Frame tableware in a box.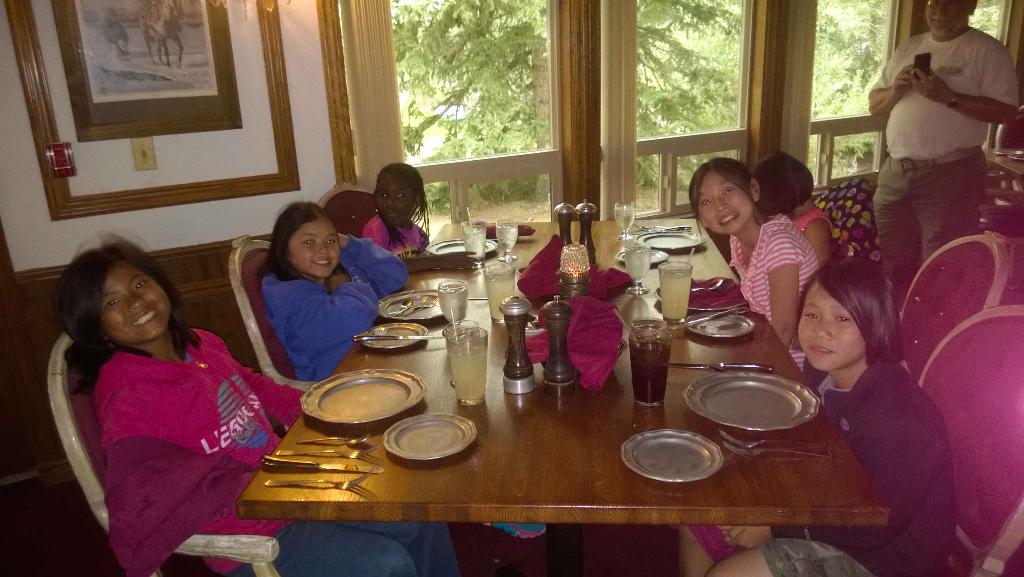
[x1=731, y1=444, x2=833, y2=459].
